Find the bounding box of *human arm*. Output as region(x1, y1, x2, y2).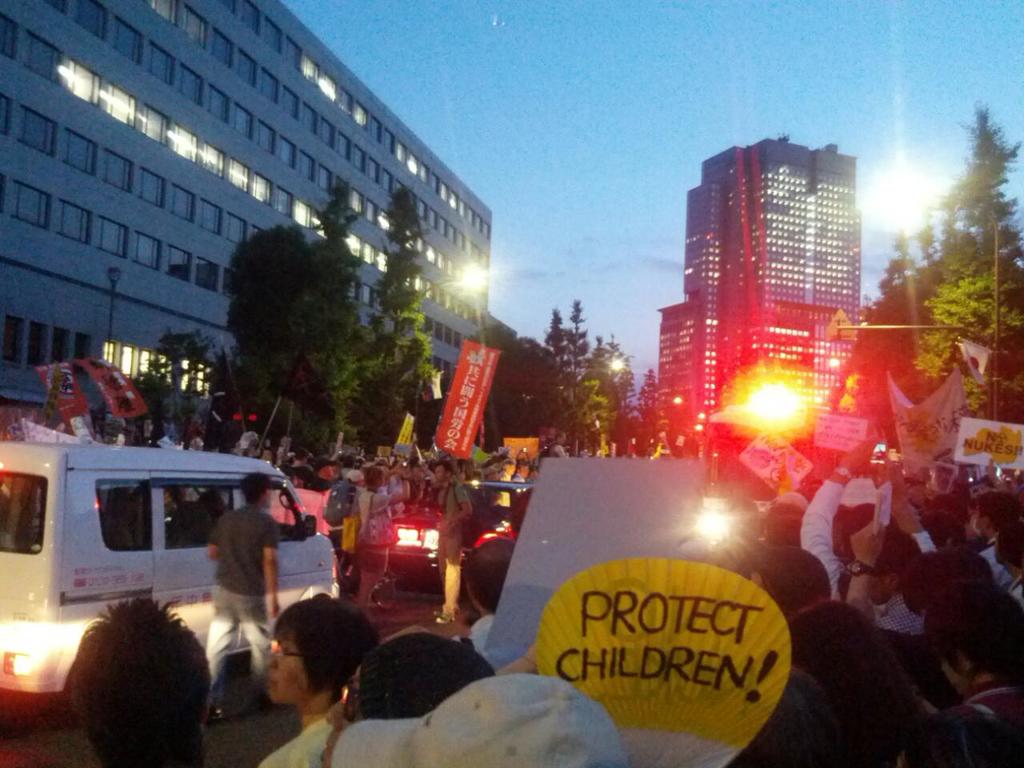
region(838, 506, 887, 630).
